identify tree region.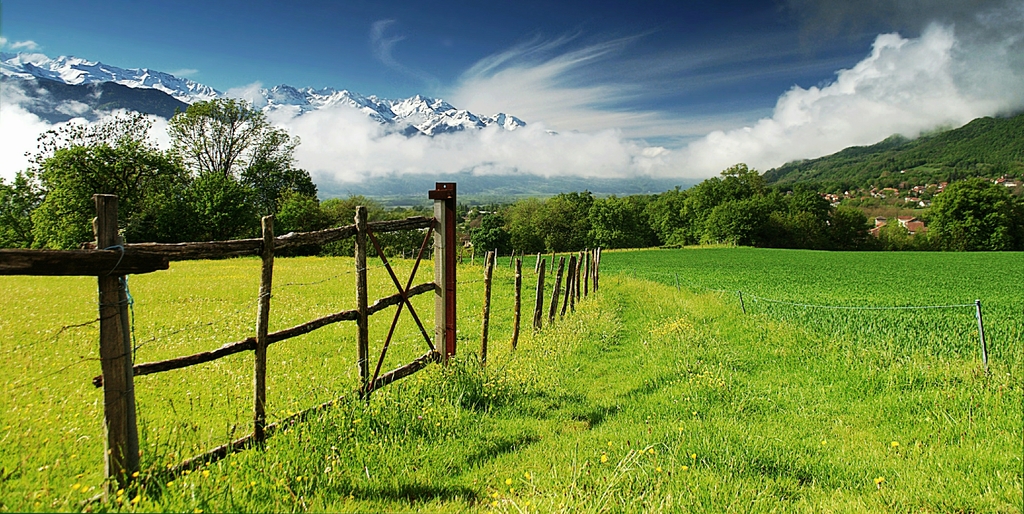
Region: select_region(34, 86, 318, 239).
